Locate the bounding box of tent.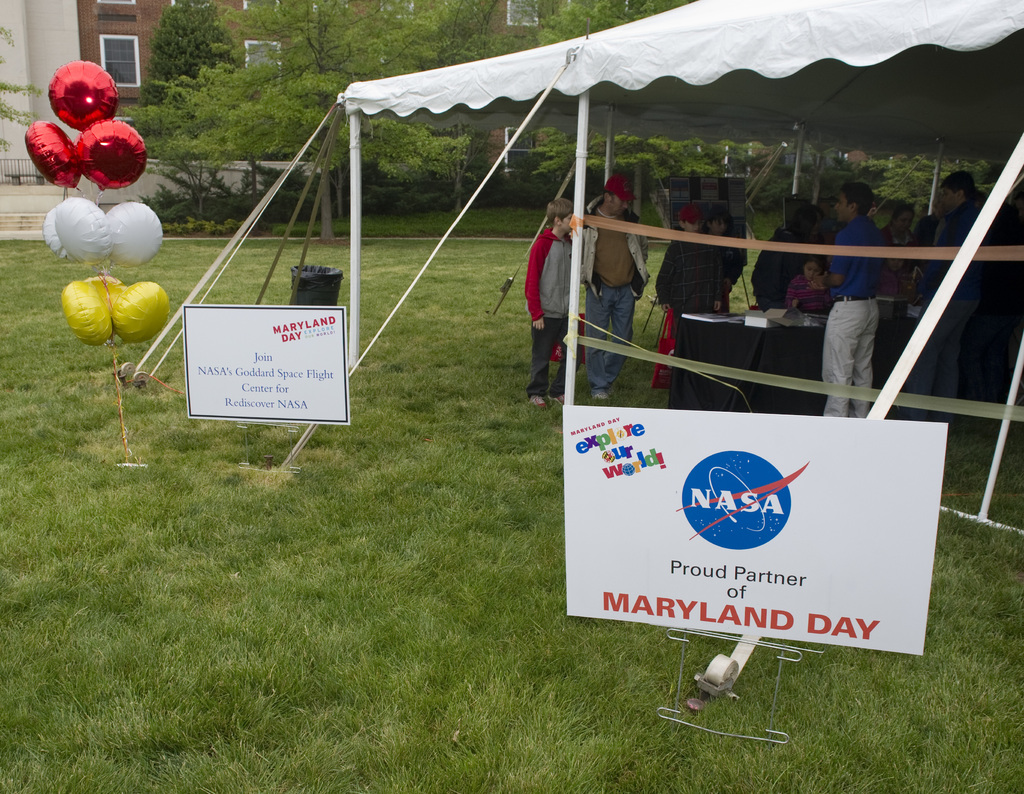
Bounding box: left=315, top=8, right=932, bottom=428.
